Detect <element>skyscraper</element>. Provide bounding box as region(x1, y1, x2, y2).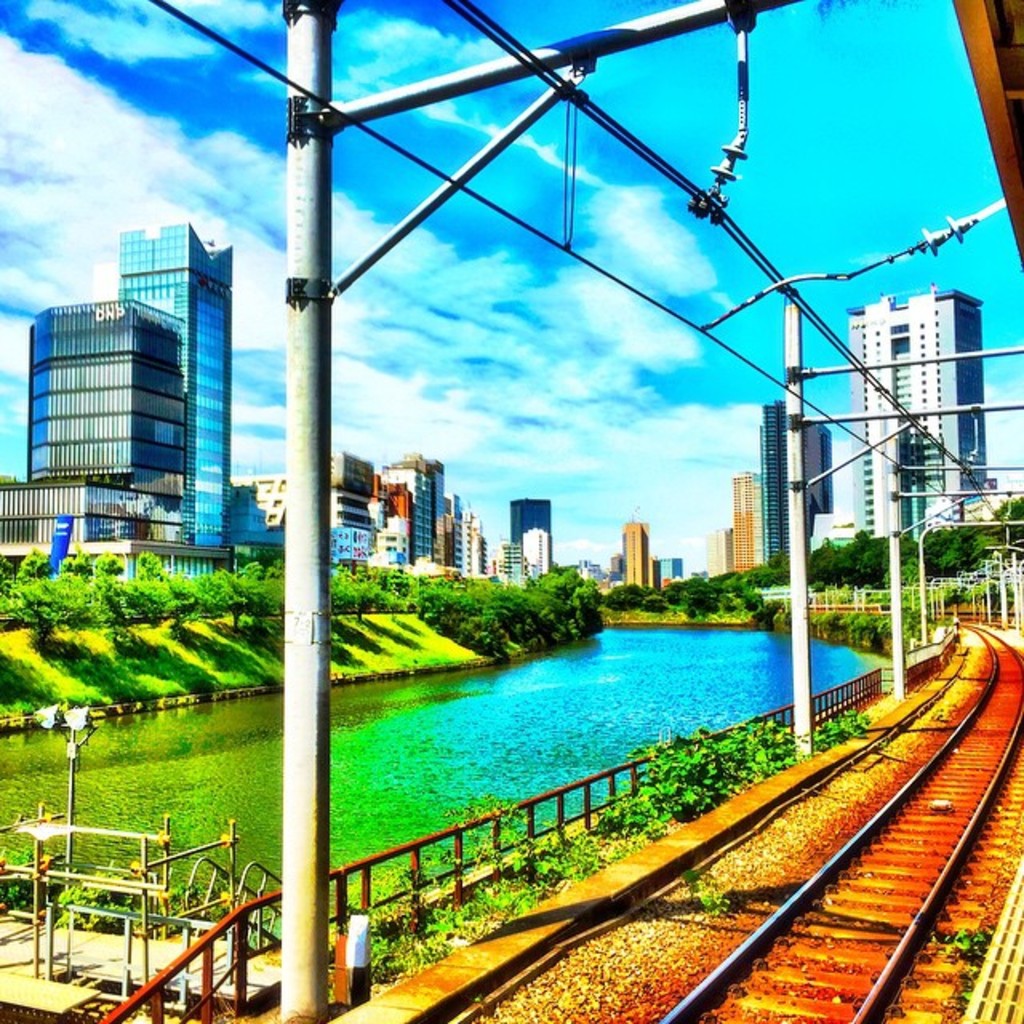
region(104, 195, 280, 590).
